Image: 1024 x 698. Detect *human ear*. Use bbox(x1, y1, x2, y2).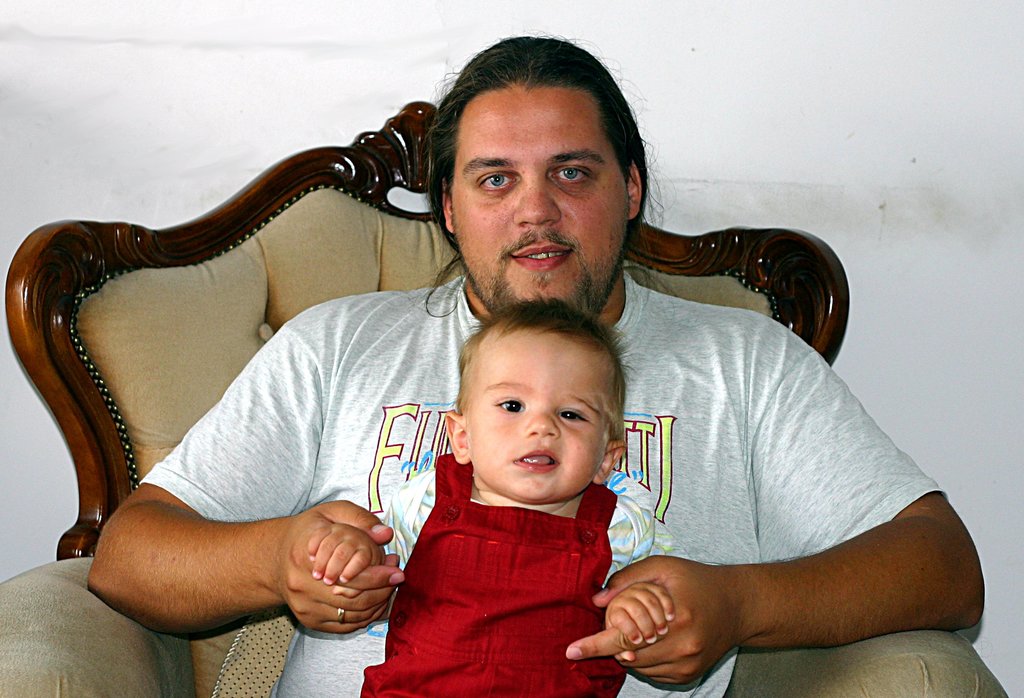
bbox(442, 179, 454, 233).
